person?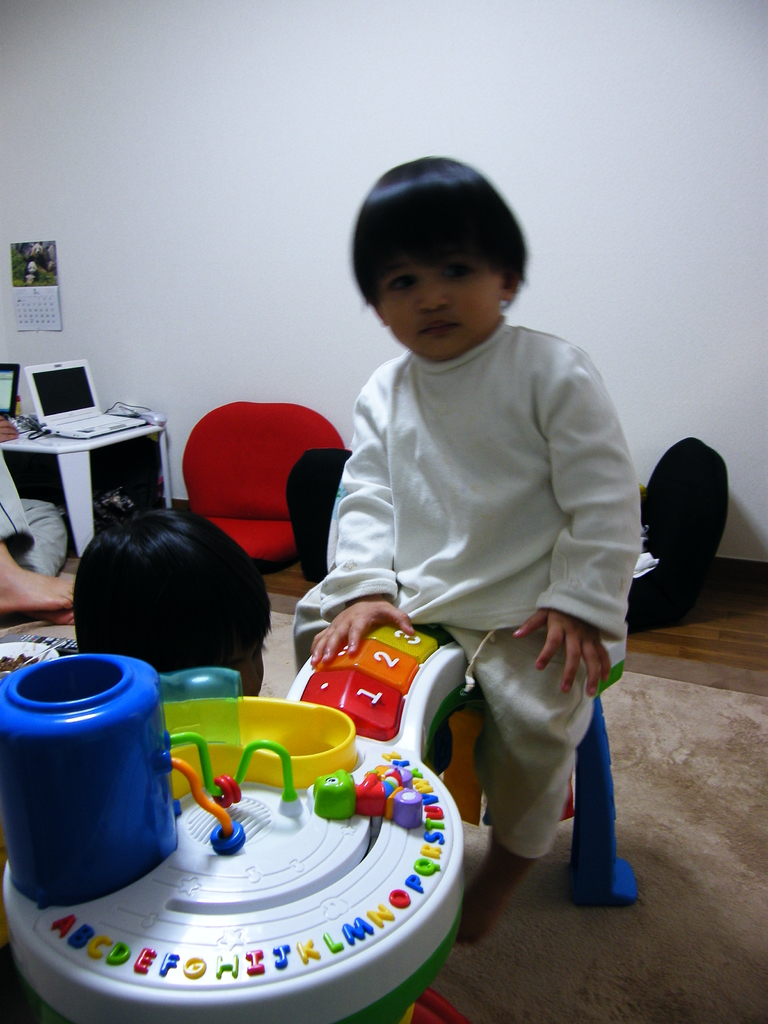
crop(305, 146, 638, 904)
